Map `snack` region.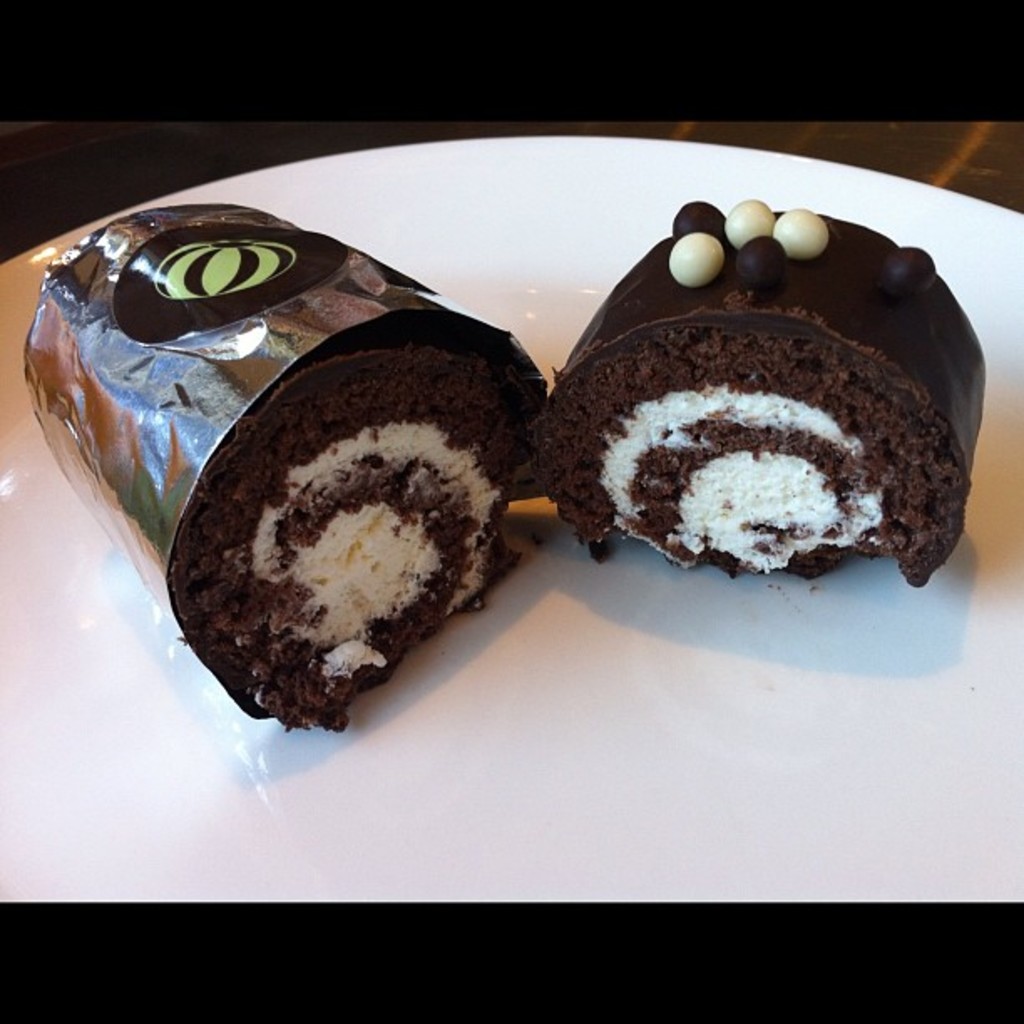
Mapped to bbox(169, 315, 542, 740).
